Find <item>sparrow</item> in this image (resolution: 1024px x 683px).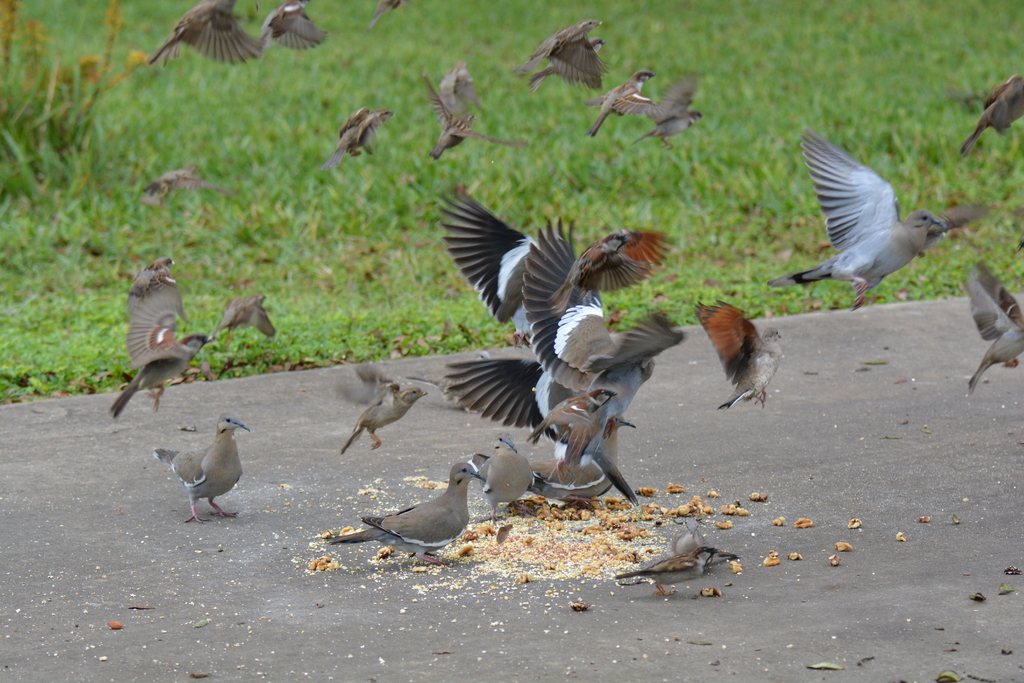
bbox=(426, 72, 531, 158).
